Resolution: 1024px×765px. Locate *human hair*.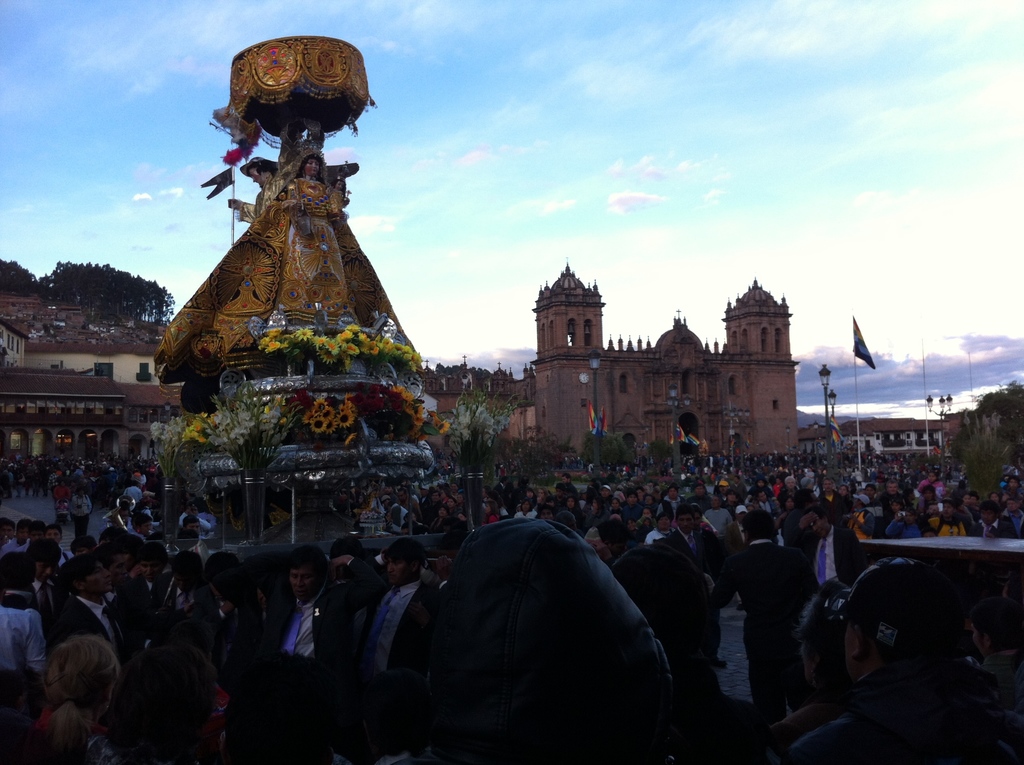
x1=284, y1=549, x2=328, y2=584.
